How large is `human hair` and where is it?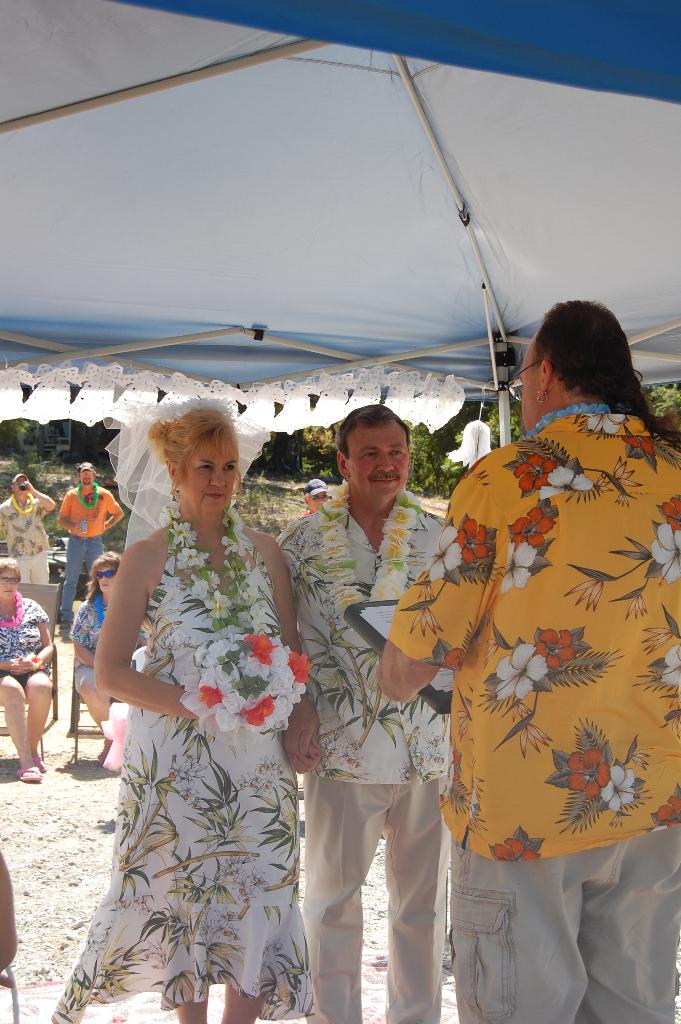
Bounding box: detection(611, 376, 657, 426).
